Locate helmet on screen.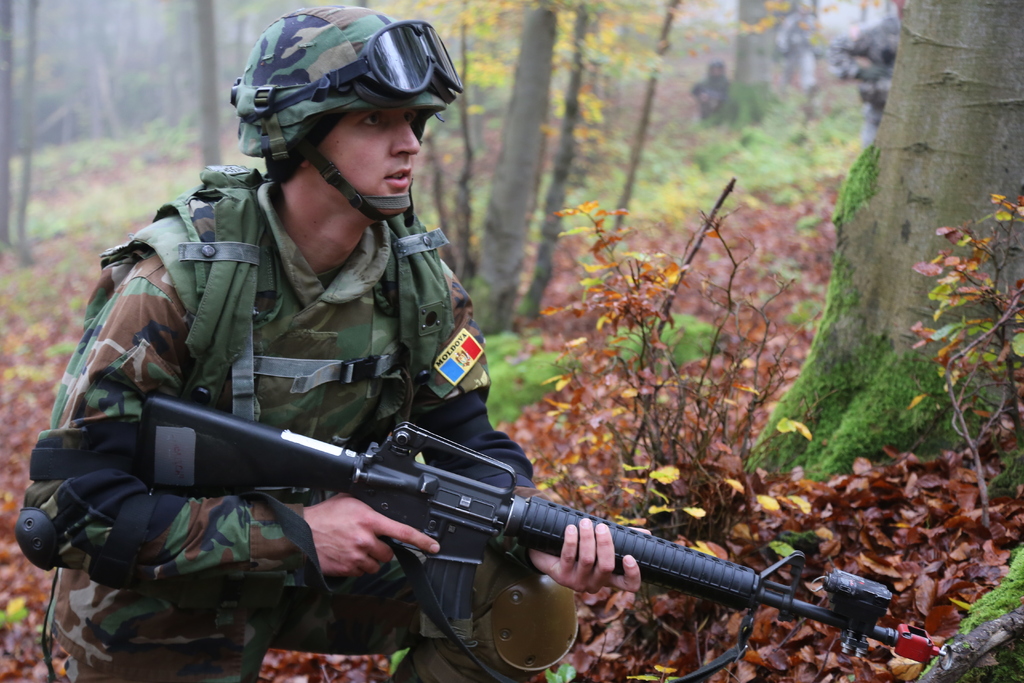
On screen at BBox(225, 22, 449, 231).
